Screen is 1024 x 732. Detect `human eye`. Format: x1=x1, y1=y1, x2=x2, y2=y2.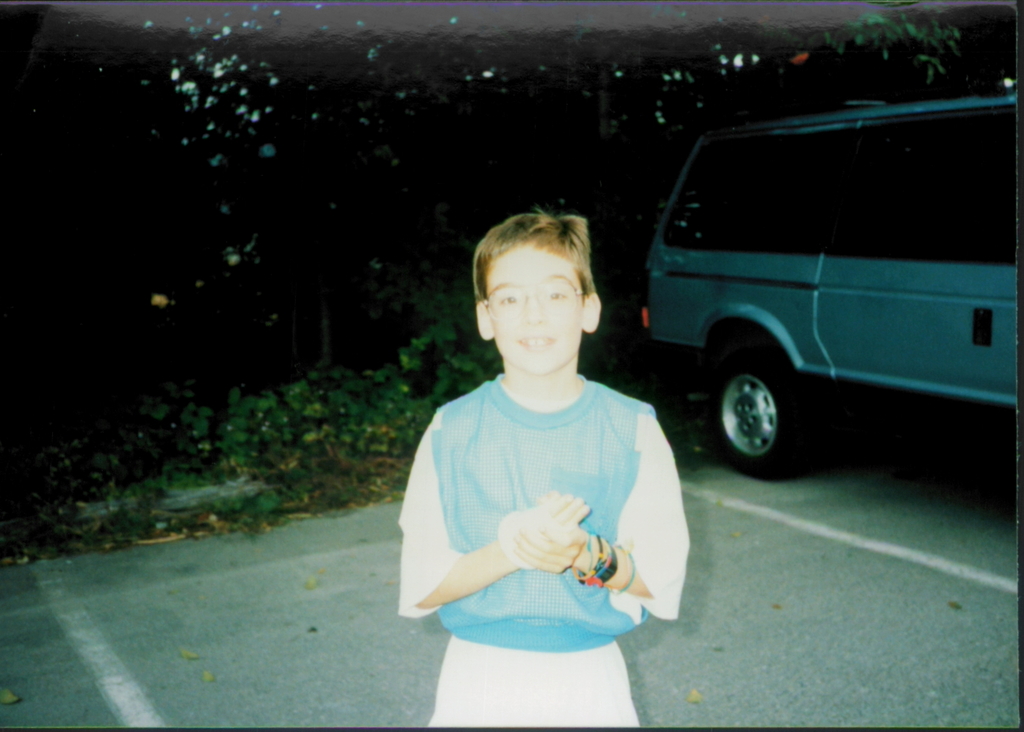
x1=543, y1=287, x2=569, y2=310.
